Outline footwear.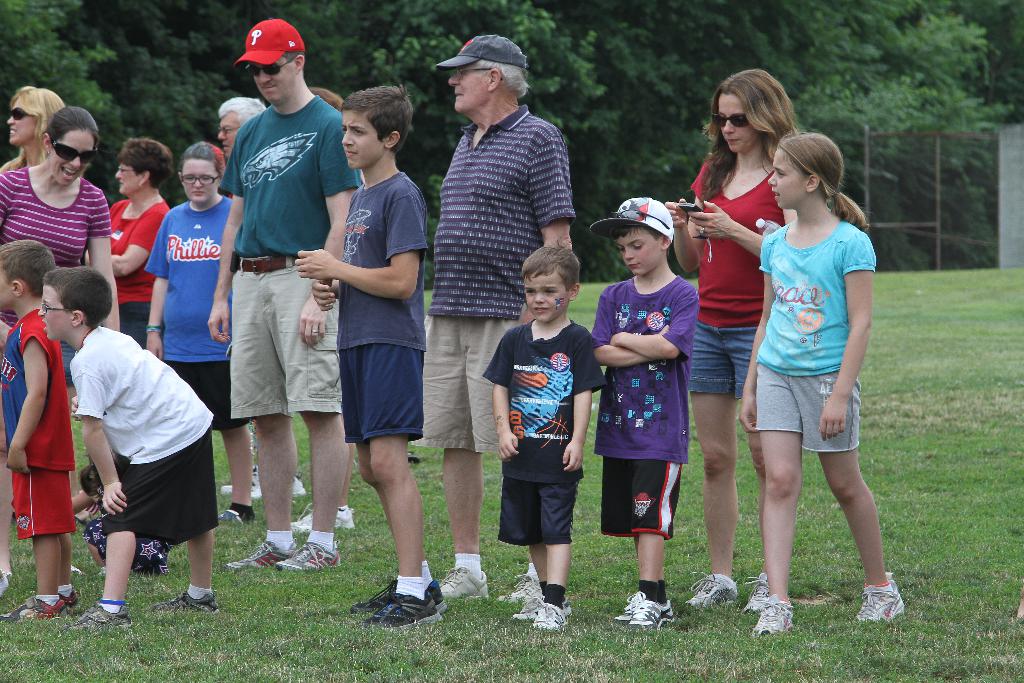
Outline: 742/570/769/607.
